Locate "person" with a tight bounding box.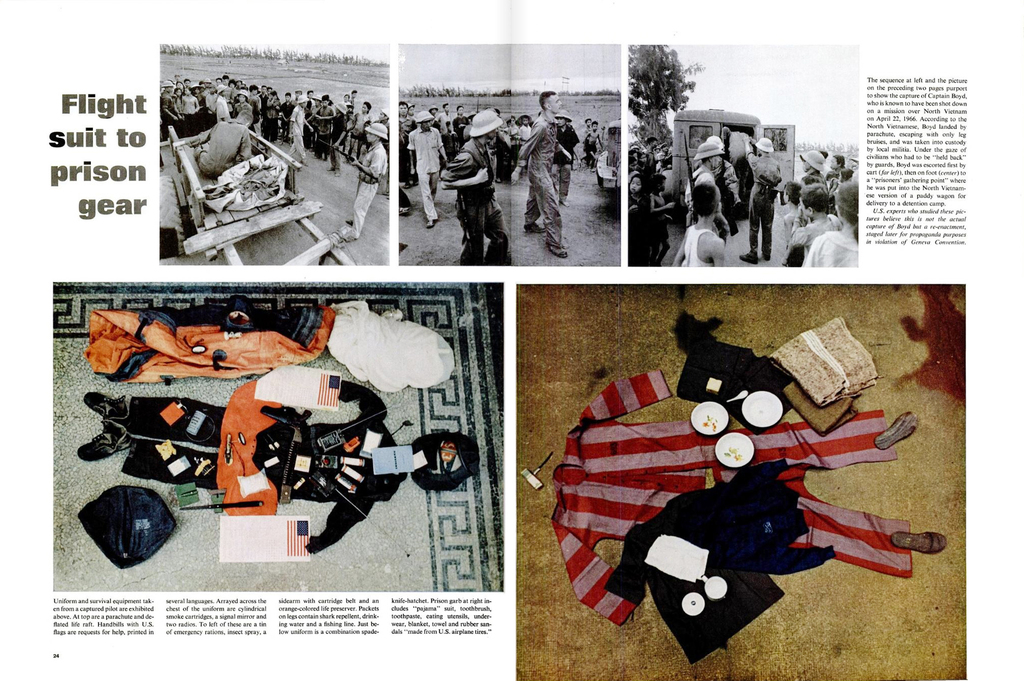
box(397, 103, 477, 229).
